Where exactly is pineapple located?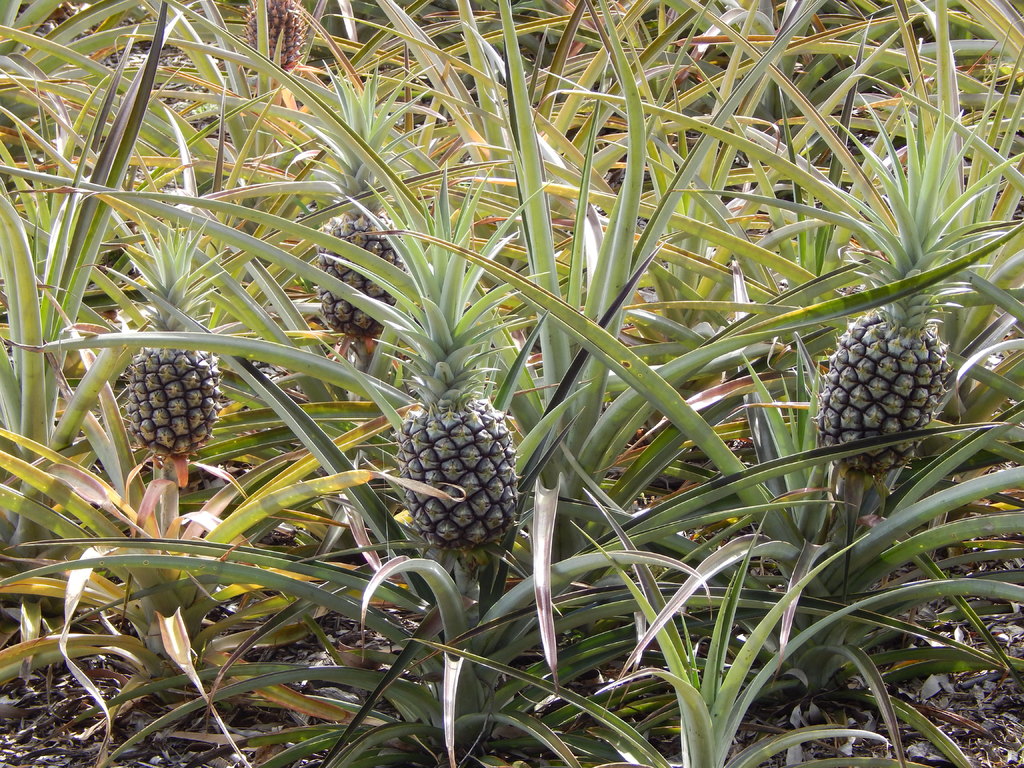
Its bounding box is (x1=824, y1=100, x2=1017, y2=477).
